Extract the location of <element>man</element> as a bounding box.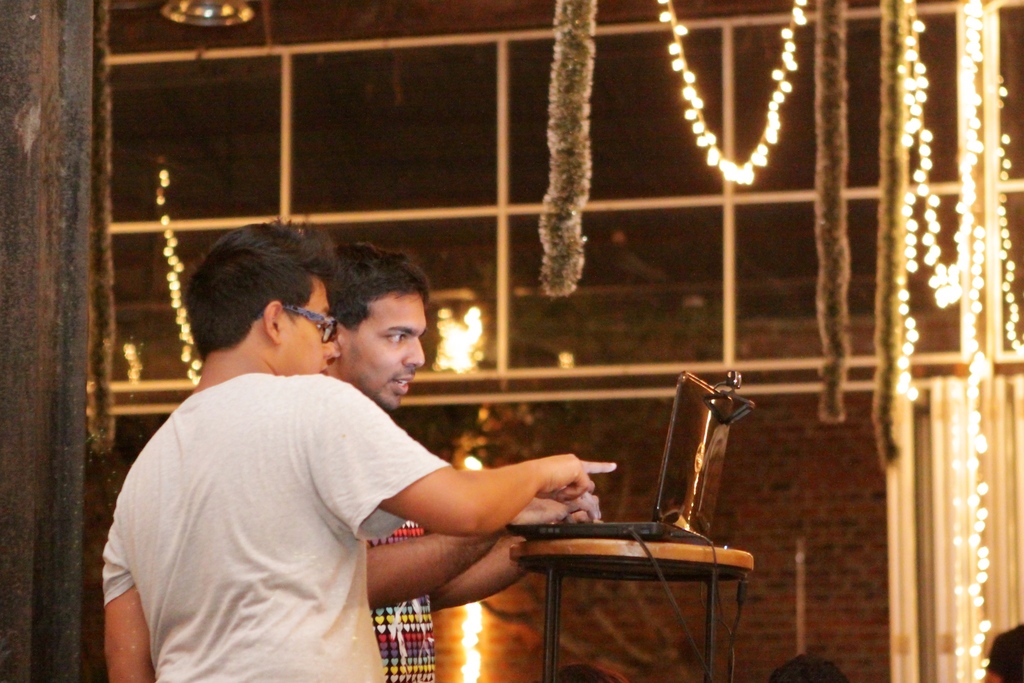
(115,217,602,682).
